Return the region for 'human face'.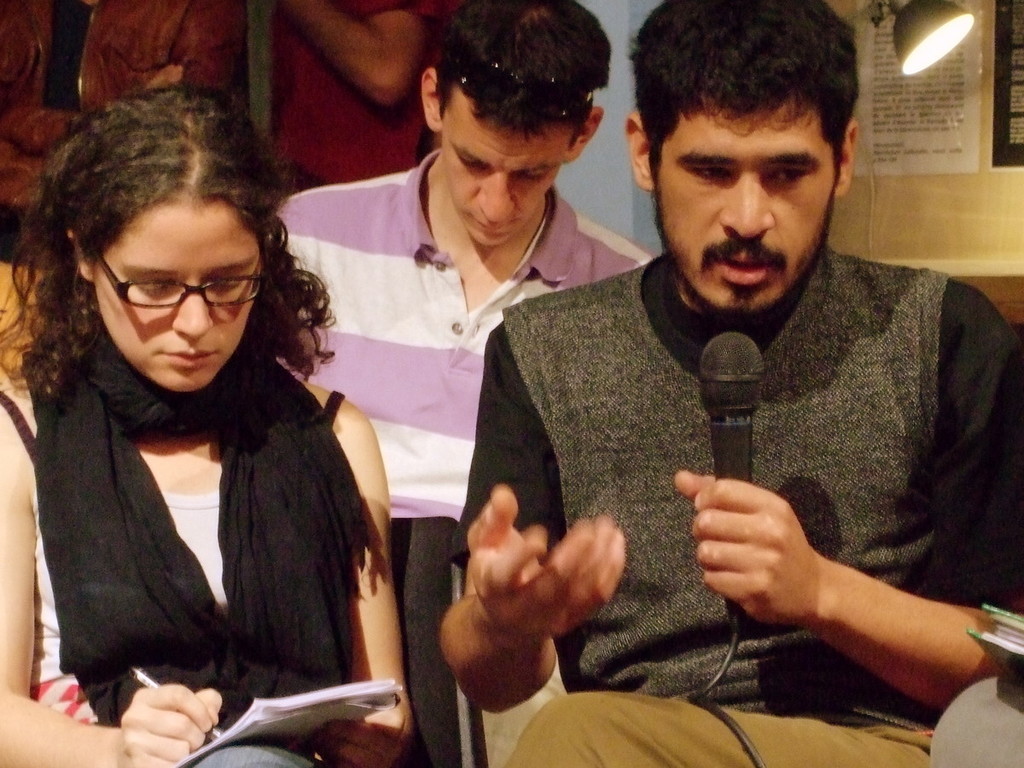
656:107:831:314.
